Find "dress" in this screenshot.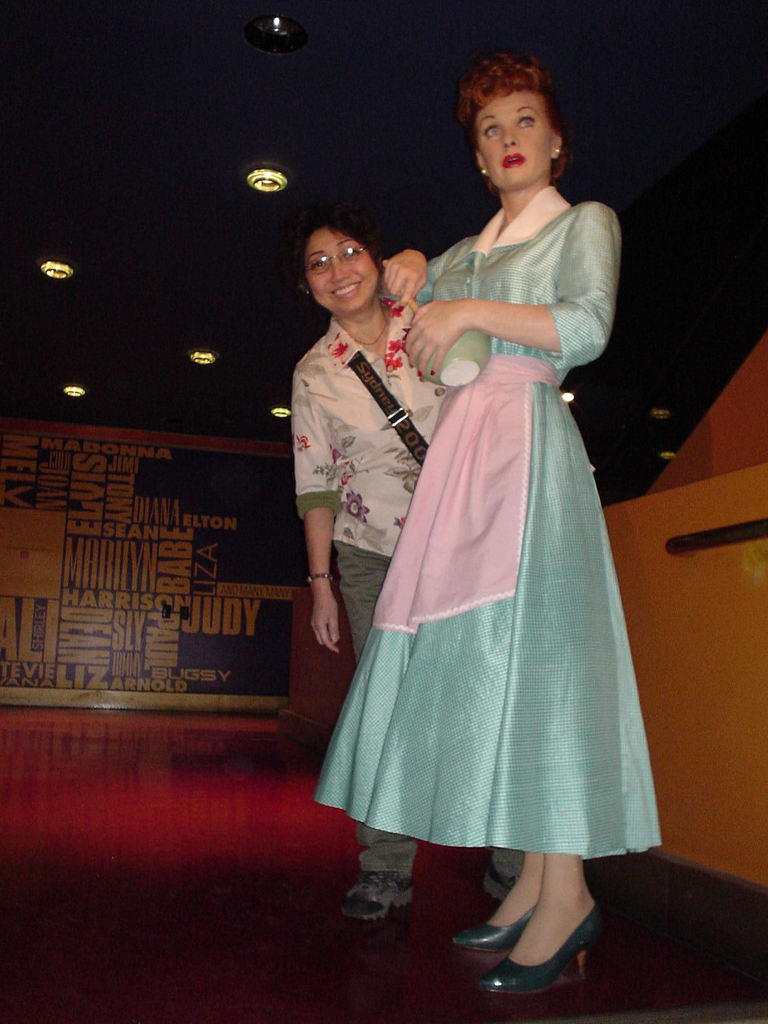
The bounding box for "dress" is bbox(310, 182, 665, 861).
